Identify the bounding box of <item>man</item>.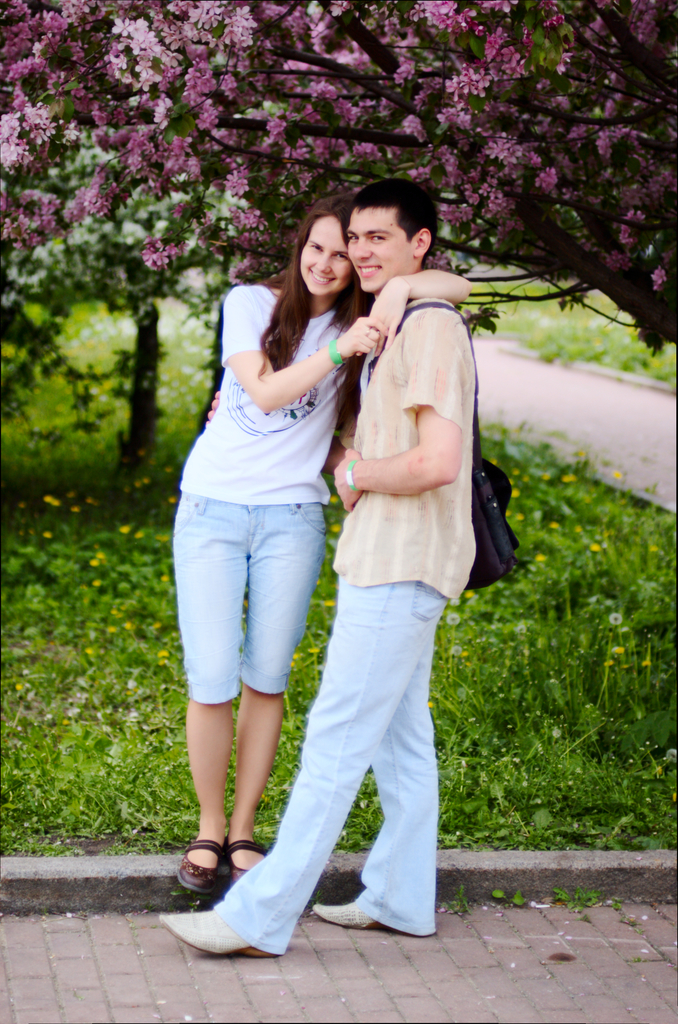
locate(172, 123, 500, 965).
